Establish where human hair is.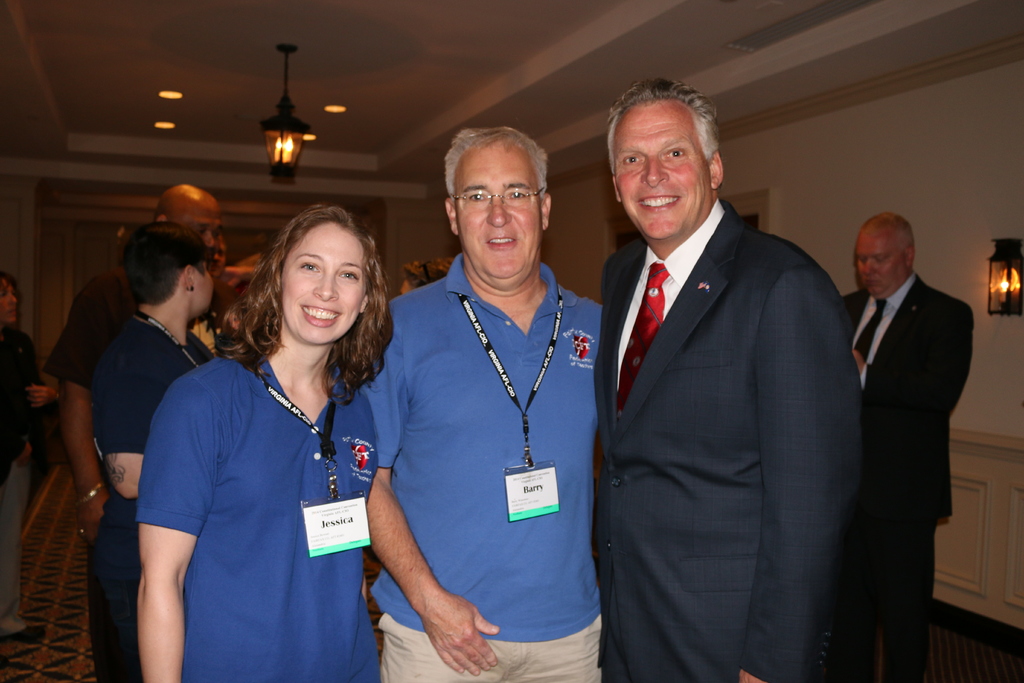
Established at {"x1": 124, "y1": 221, "x2": 209, "y2": 304}.
